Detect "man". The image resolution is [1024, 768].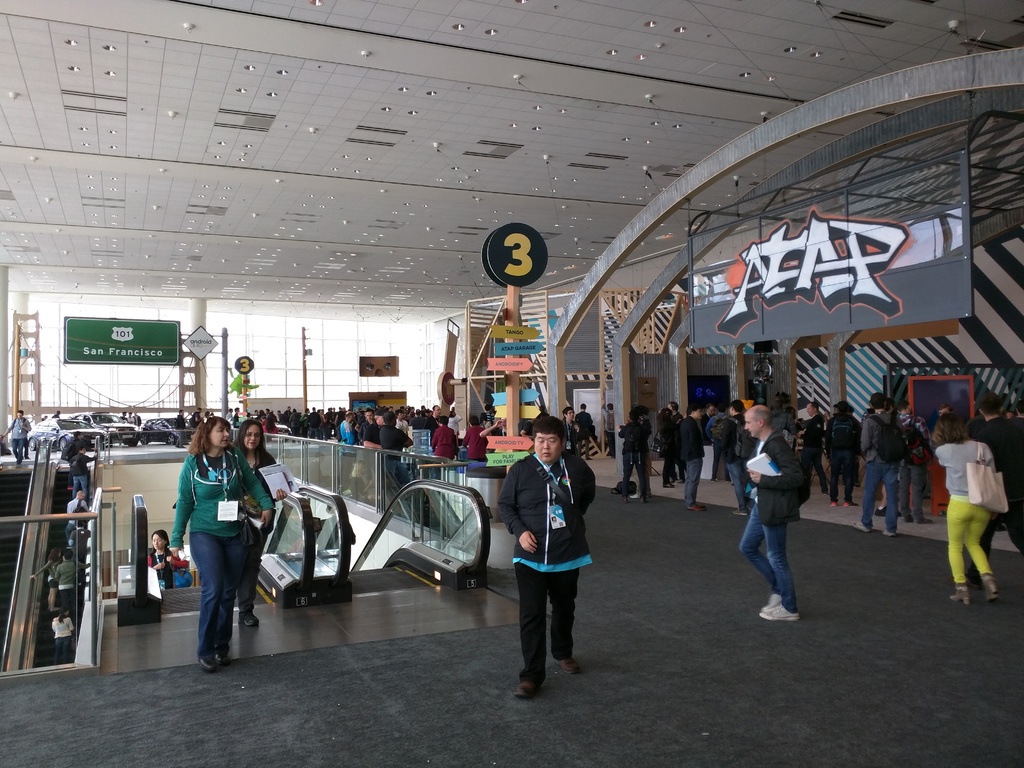
crop(231, 405, 242, 421).
